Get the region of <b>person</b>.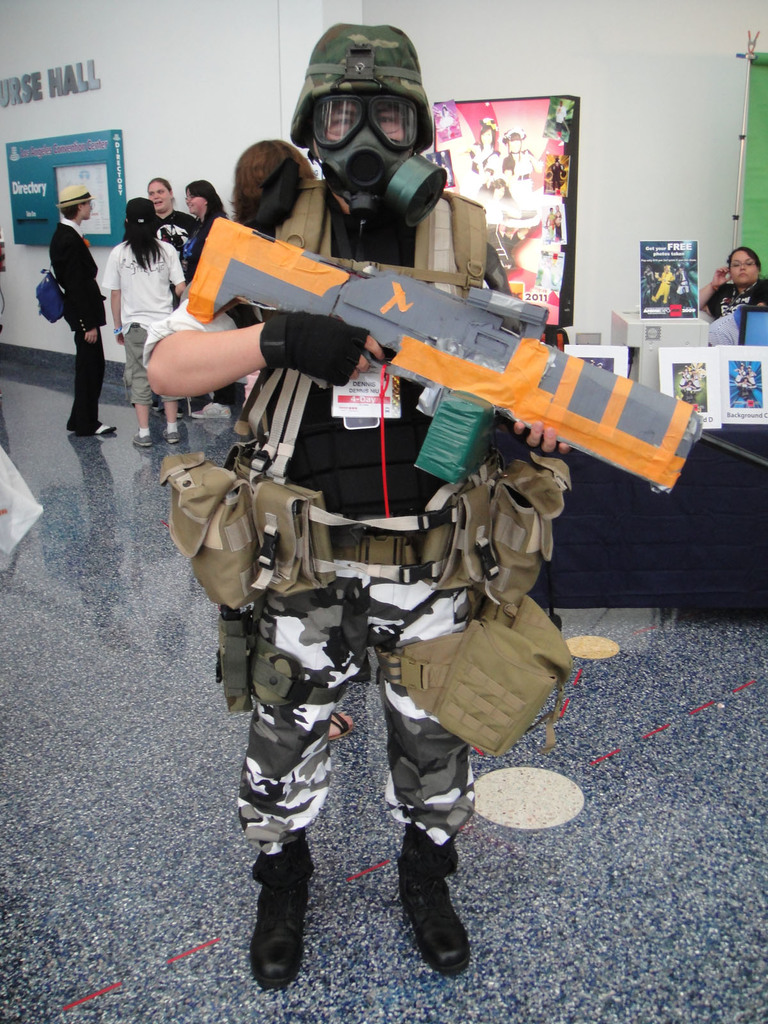
(227, 132, 324, 214).
